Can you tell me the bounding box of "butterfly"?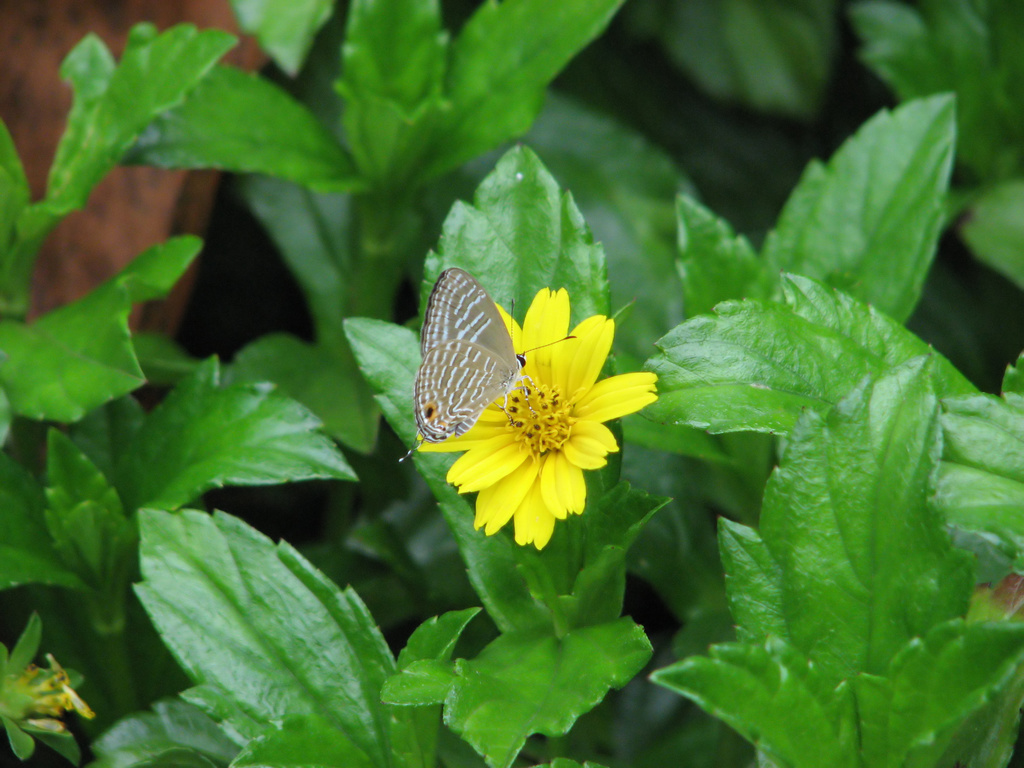
crop(403, 280, 549, 447).
